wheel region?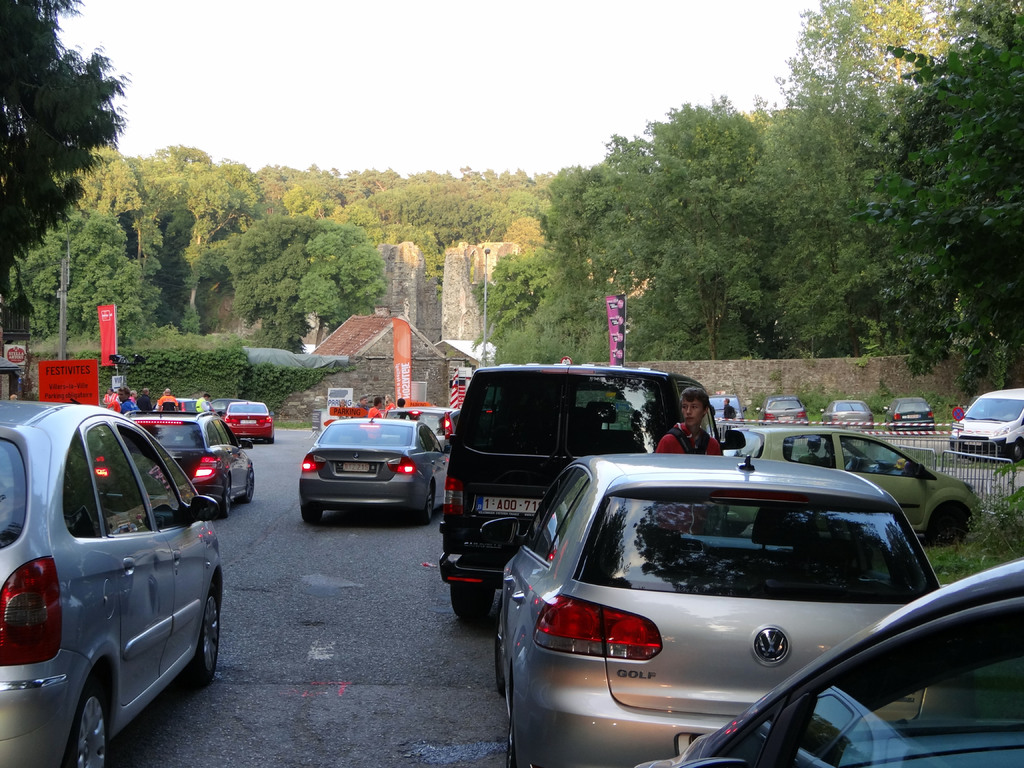
(x1=504, y1=684, x2=522, y2=767)
